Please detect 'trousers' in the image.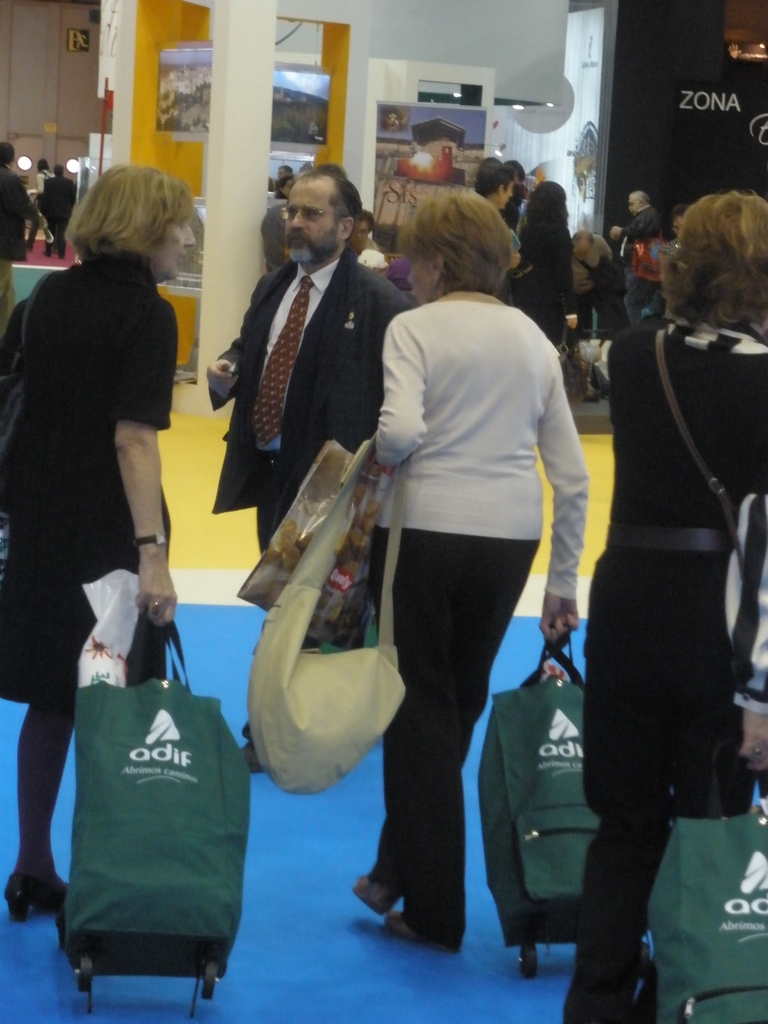
x1=570 y1=783 x2=676 y2=1007.
